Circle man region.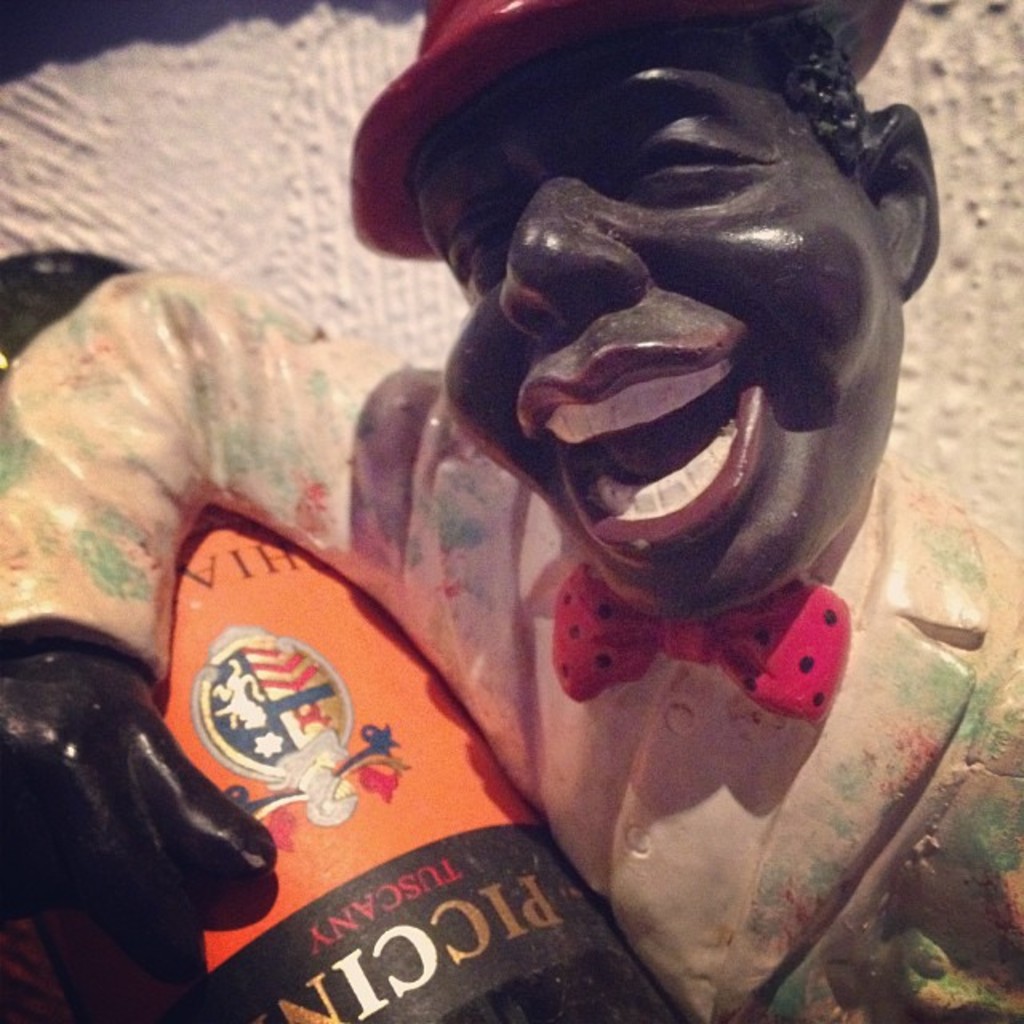
Region: 90 24 989 971.
